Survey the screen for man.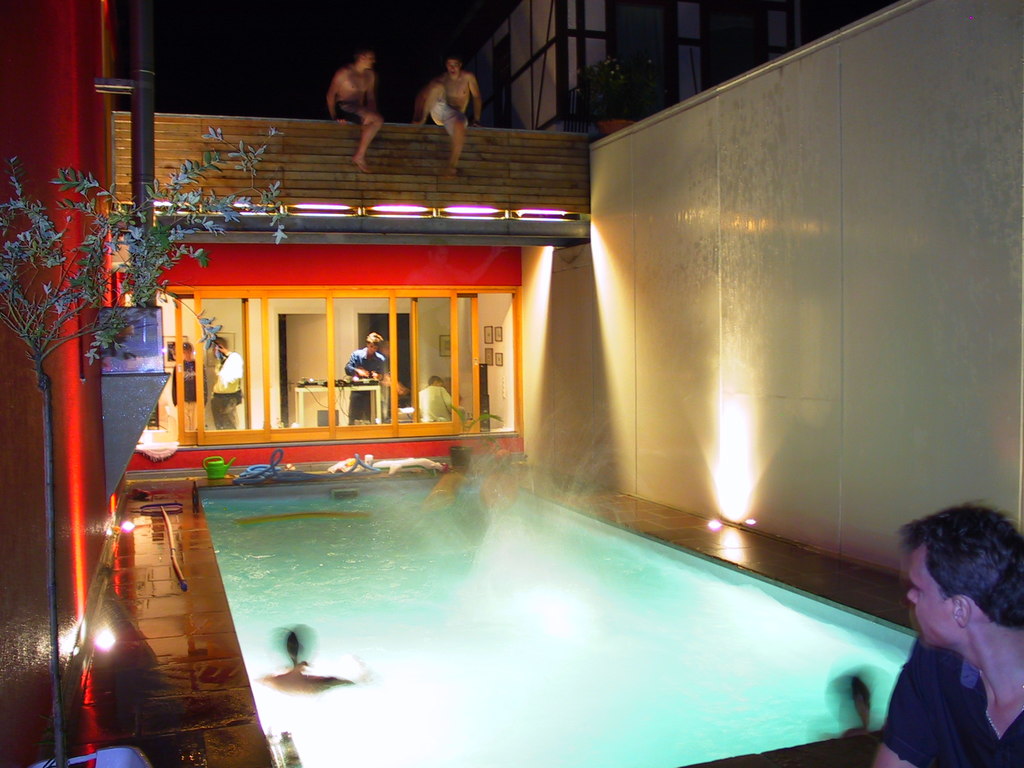
Survey found: 413/54/481/173.
